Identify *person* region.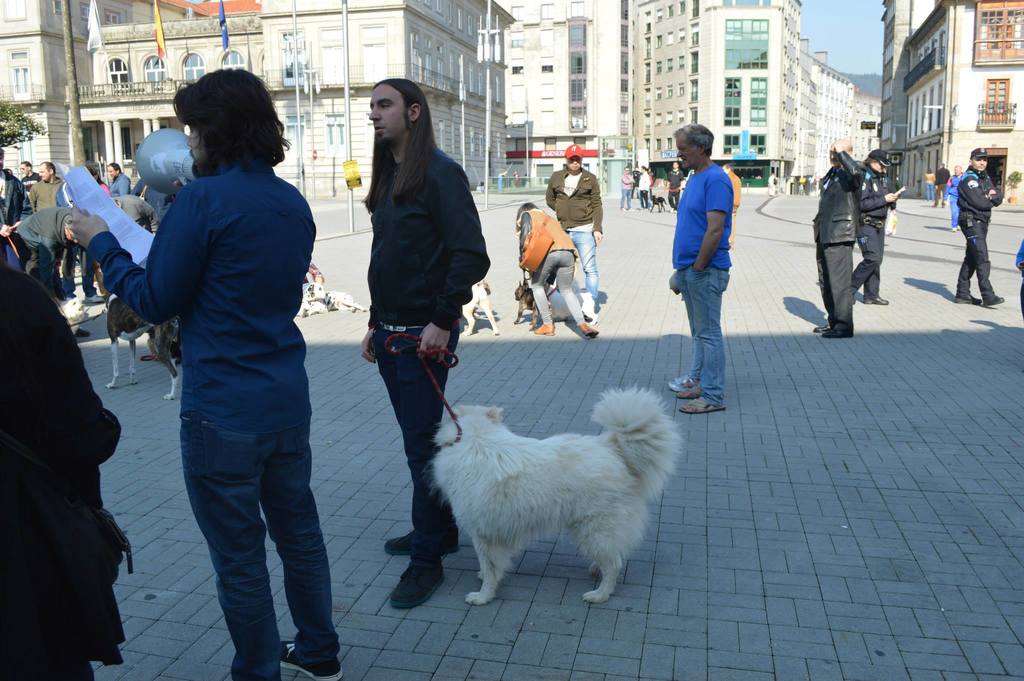
Region: BBox(663, 123, 730, 419).
